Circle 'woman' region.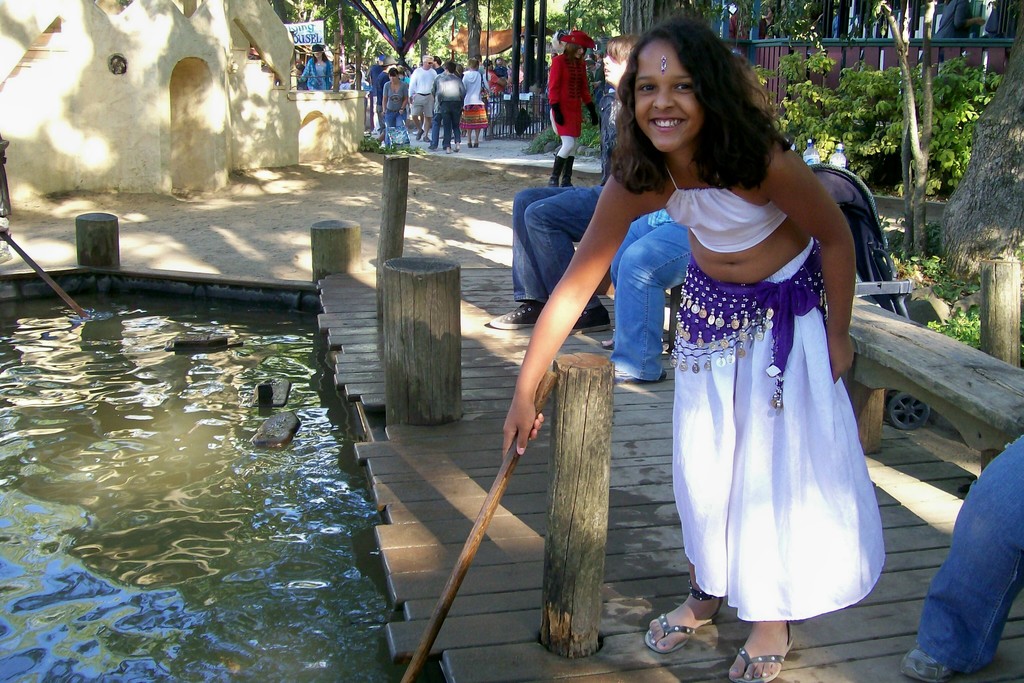
Region: x1=436 y1=62 x2=464 y2=155.
